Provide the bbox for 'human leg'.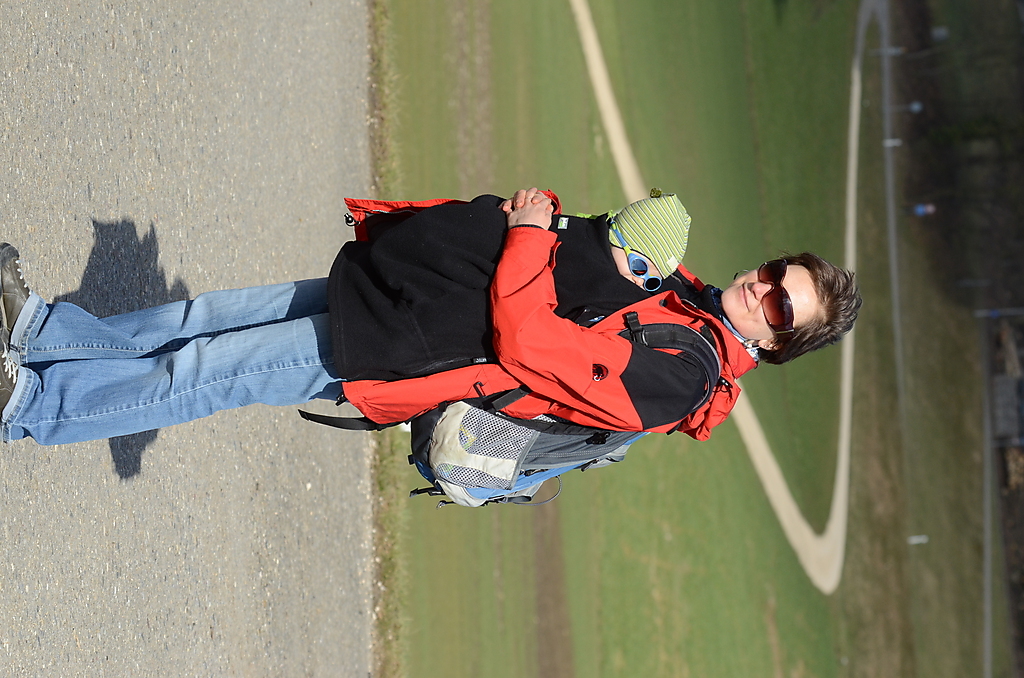
left=0, top=307, right=436, bottom=452.
